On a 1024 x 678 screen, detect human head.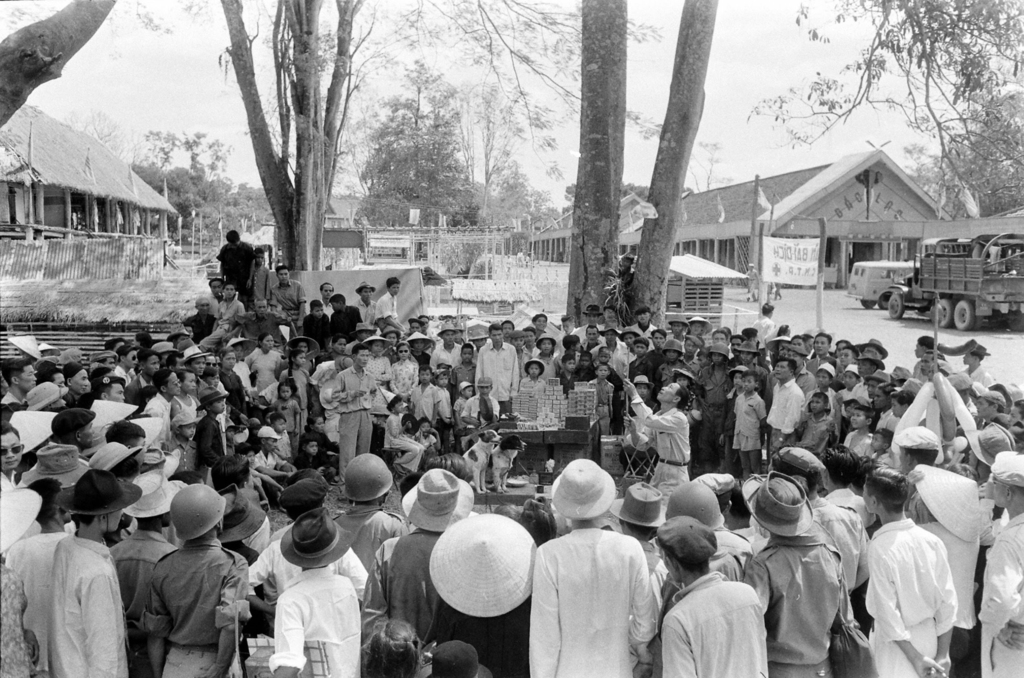
region(24, 478, 70, 526).
